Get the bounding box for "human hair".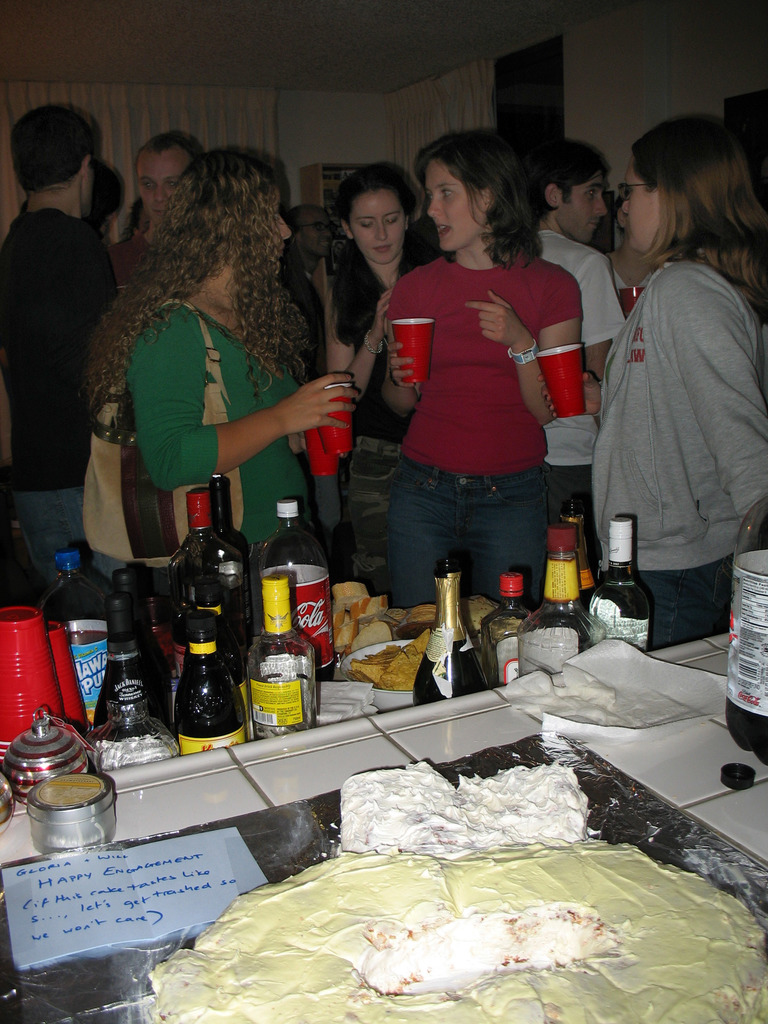
[532,140,610,213].
